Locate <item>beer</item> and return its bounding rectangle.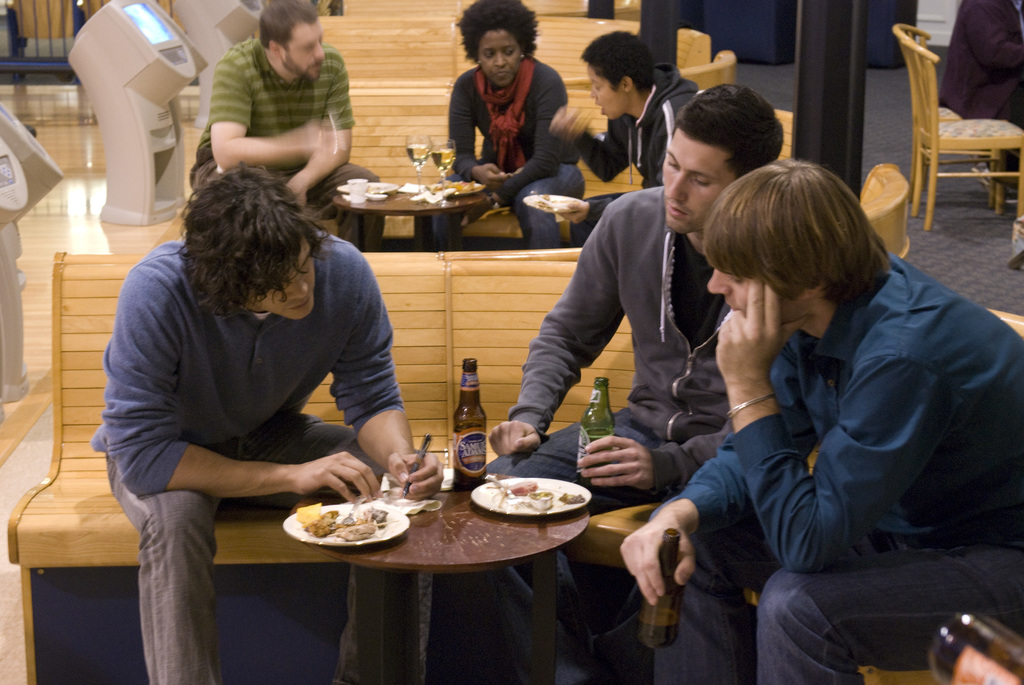
select_region(577, 375, 609, 500).
